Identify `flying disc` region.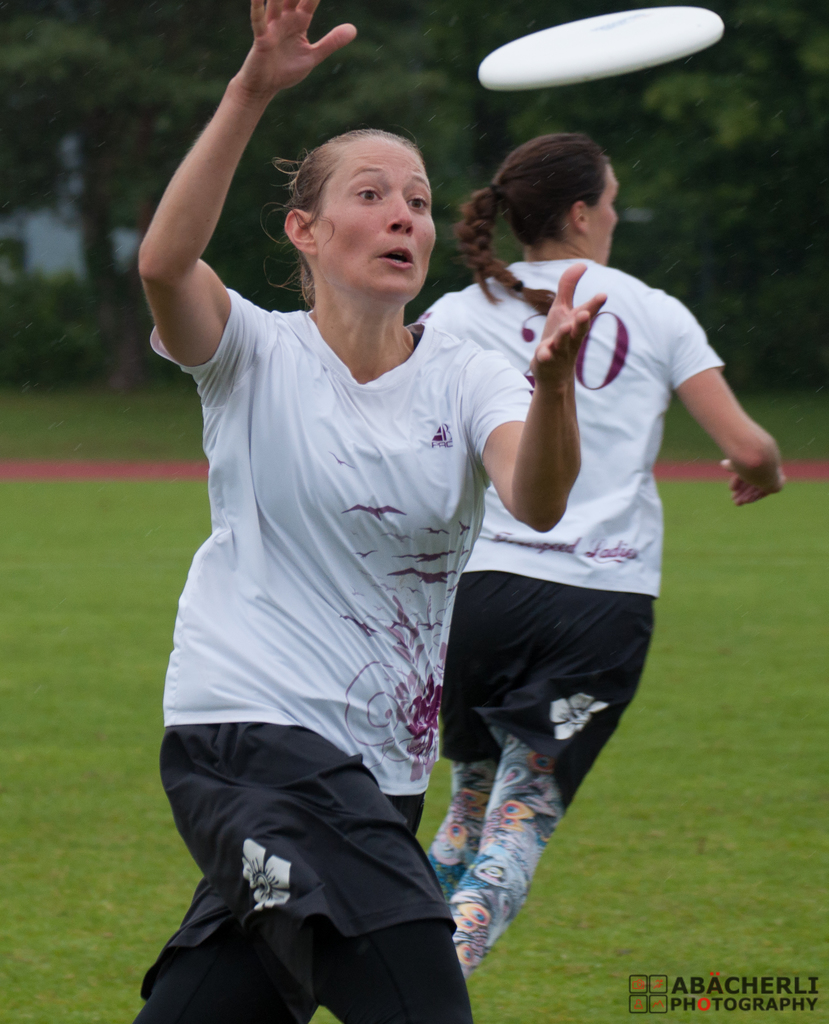
Region: bbox=(477, 4, 721, 92).
